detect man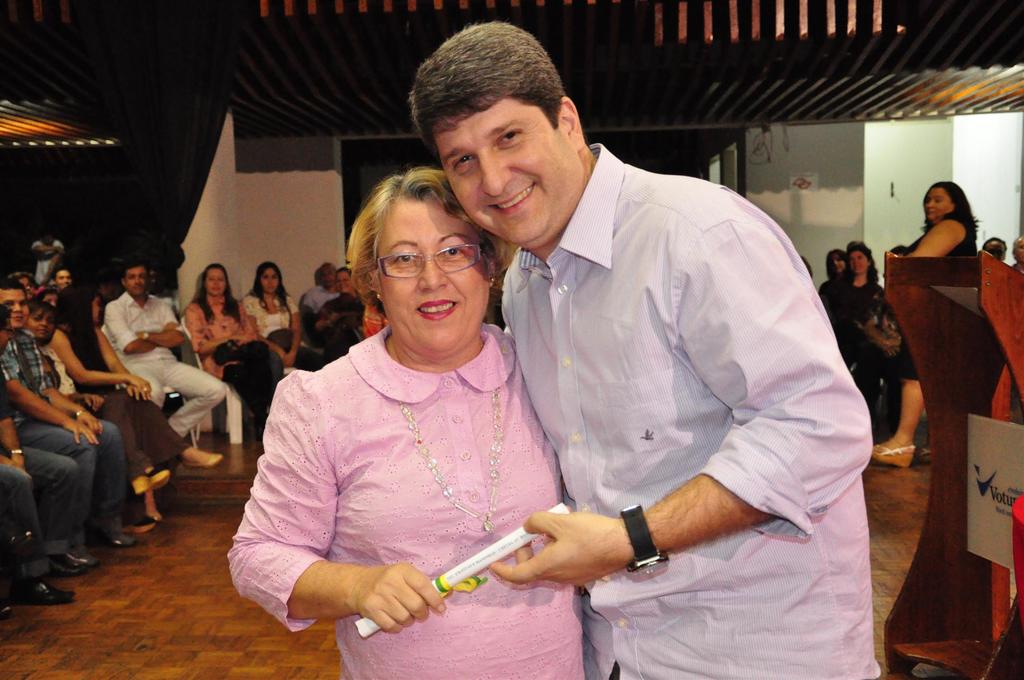
bbox(377, 61, 879, 656)
